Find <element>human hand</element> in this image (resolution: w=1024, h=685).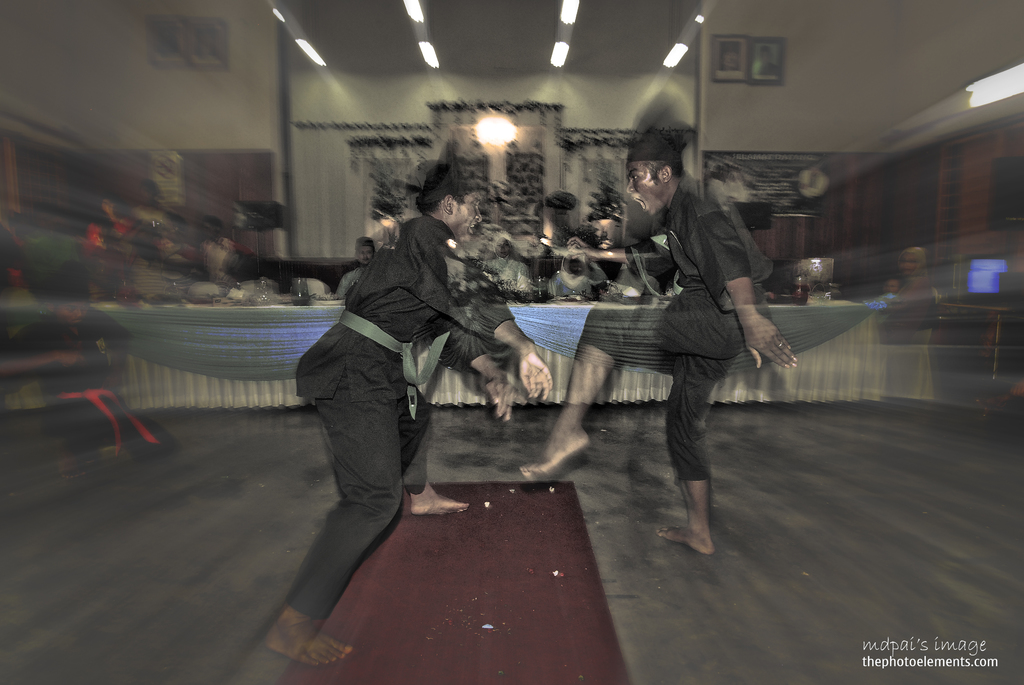
<bbox>730, 292, 797, 369</bbox>.
